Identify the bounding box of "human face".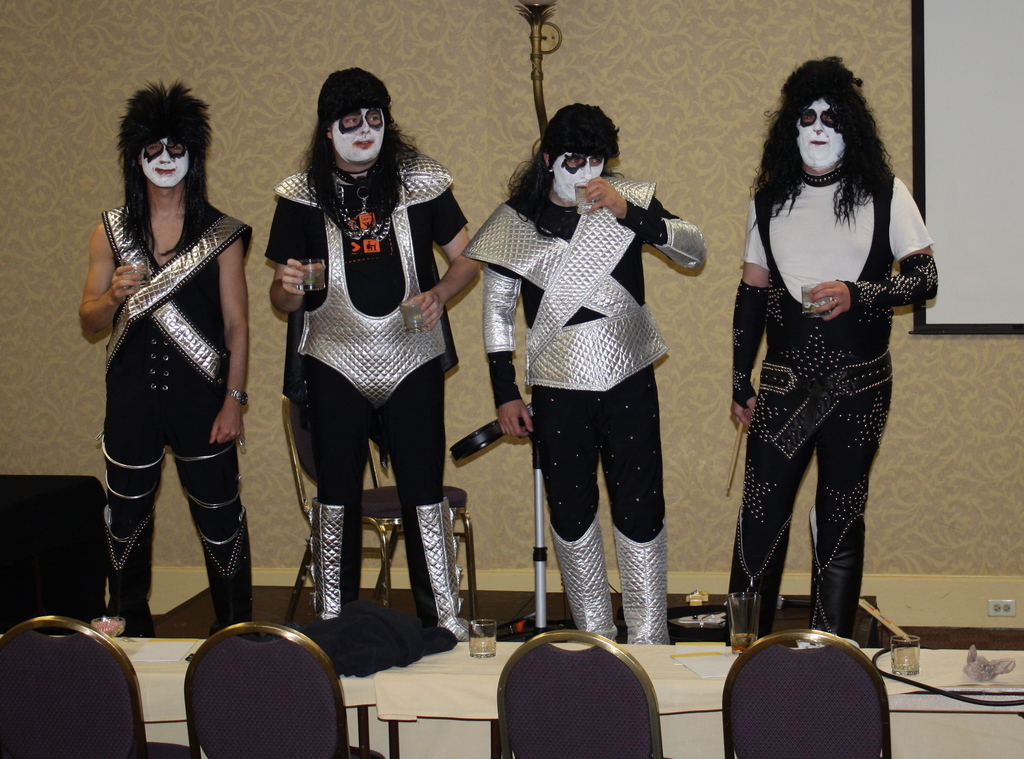
(left=544, top=152, right=605, bottom=204).
